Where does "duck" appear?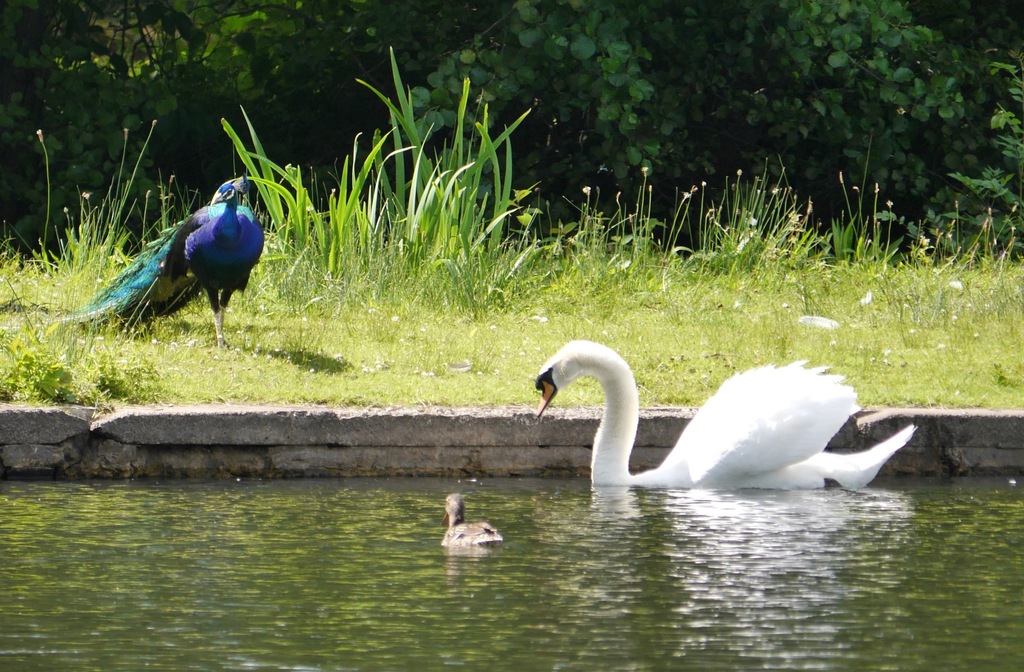
Appears at <region>540, 347, 911, 511</region>.
